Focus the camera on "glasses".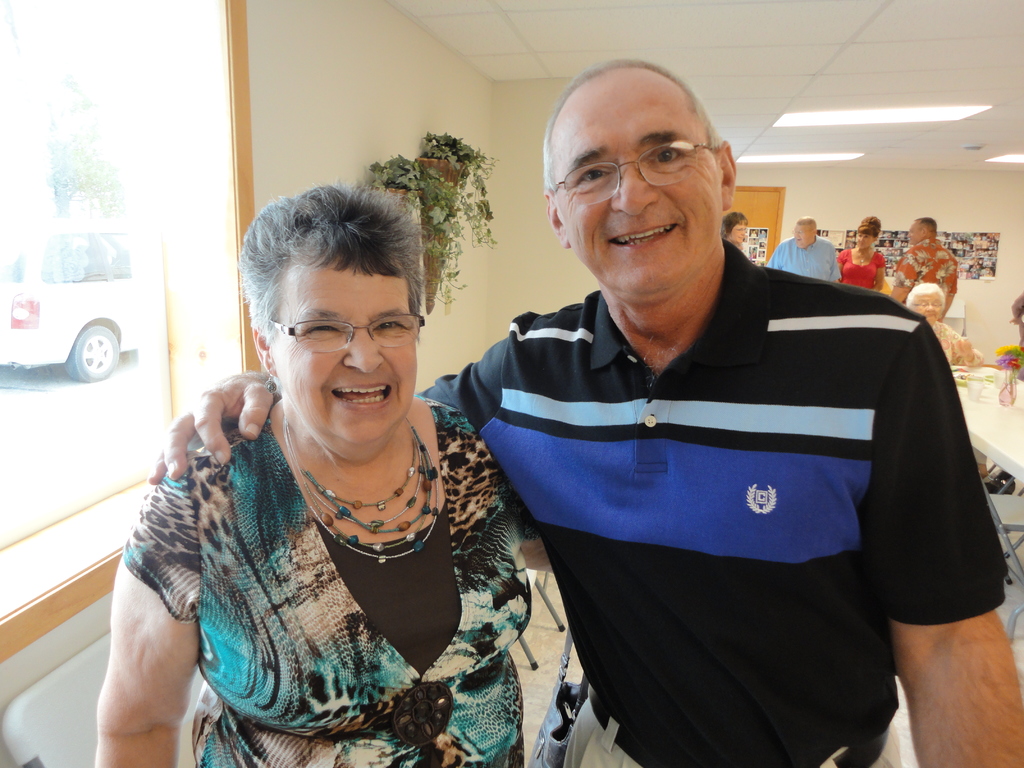
Focus region: (left=545, top=135, right=710, bottom=208).
